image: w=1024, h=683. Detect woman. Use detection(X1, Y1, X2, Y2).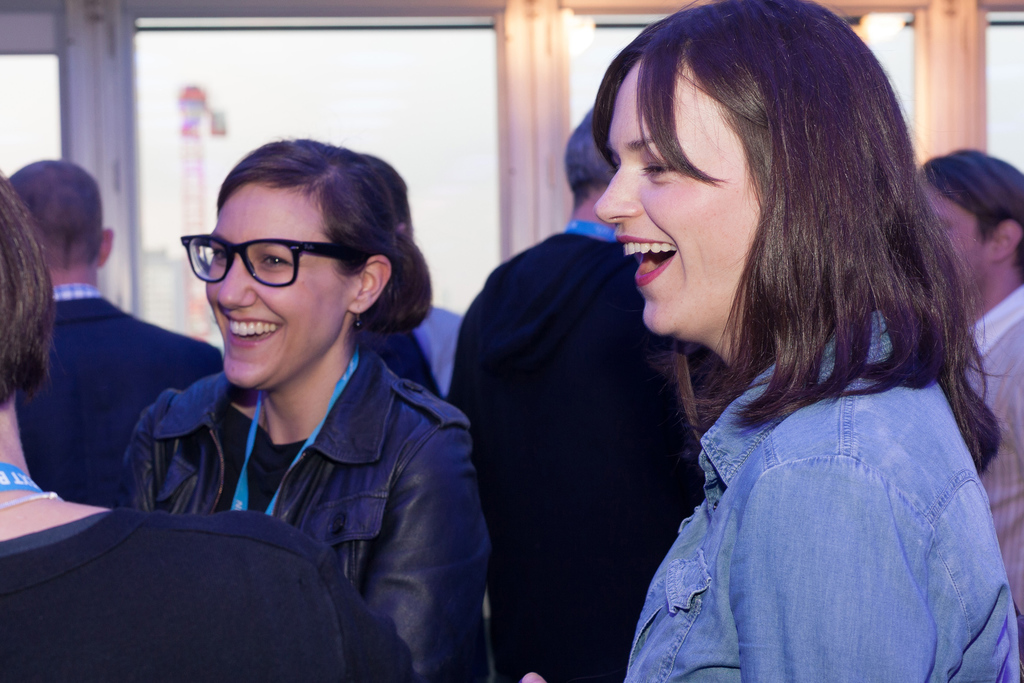
detection(0, 155, 422, 682).
